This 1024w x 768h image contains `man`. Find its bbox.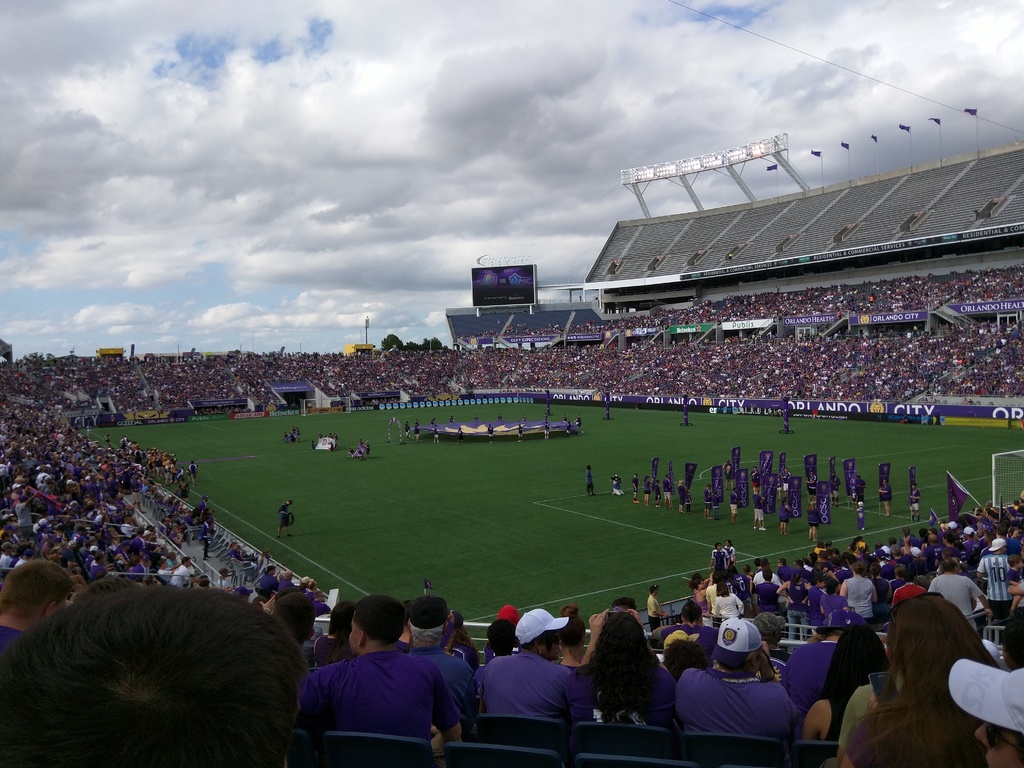
(left=931, top=559, right=993, bottom=636).
